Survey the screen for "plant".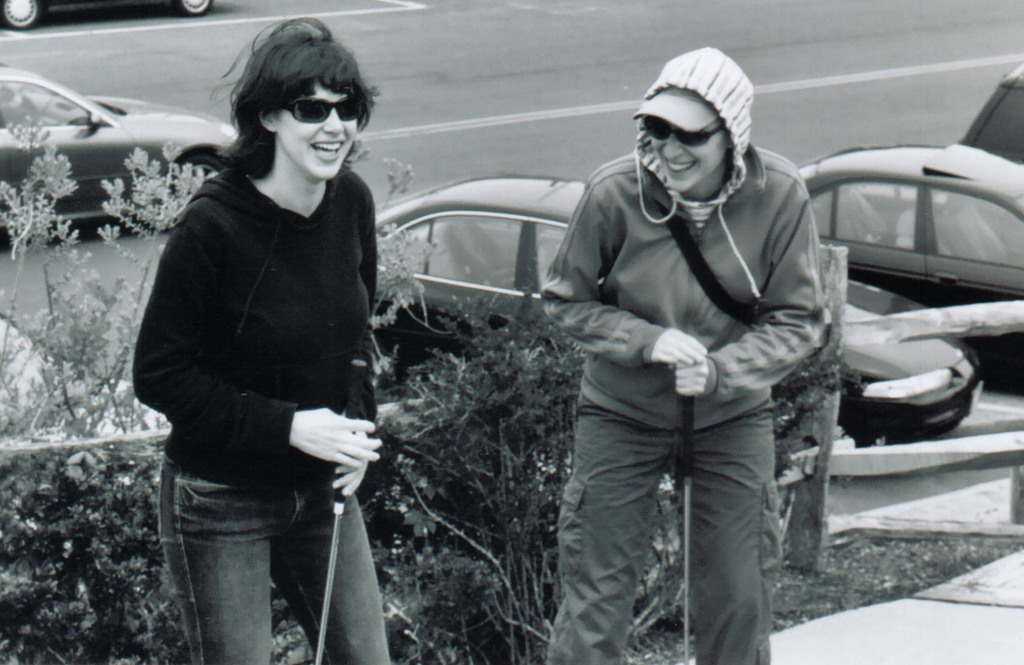
Survey found: {"x1": 368, "y1": 243, "x2": 611, "y2": 641}.
